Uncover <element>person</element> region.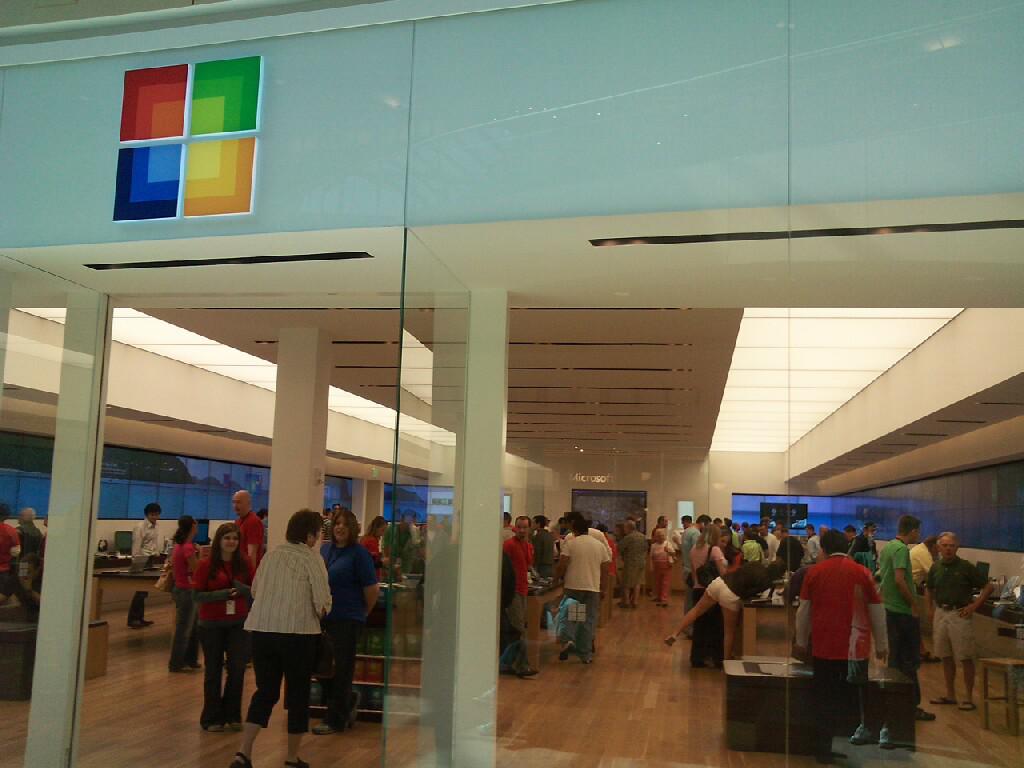
Uncovered: <bbox>529, 513, 559, 578</bbox>.
